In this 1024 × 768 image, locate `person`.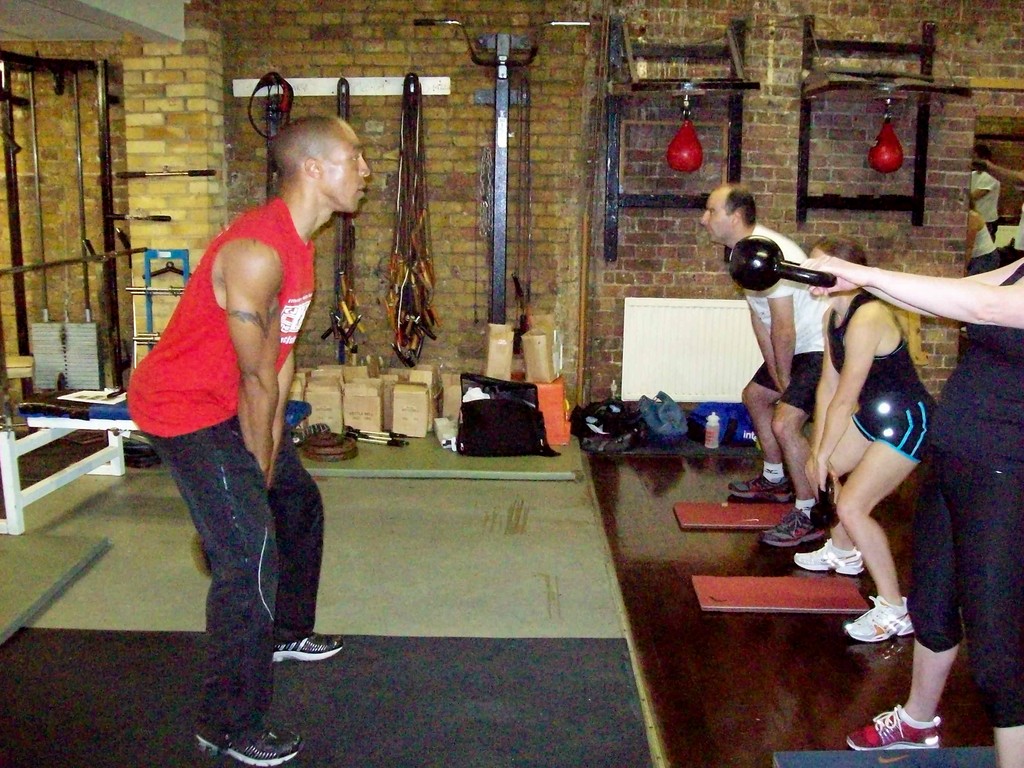
Bounding box: (132, 59, 333, 733).
